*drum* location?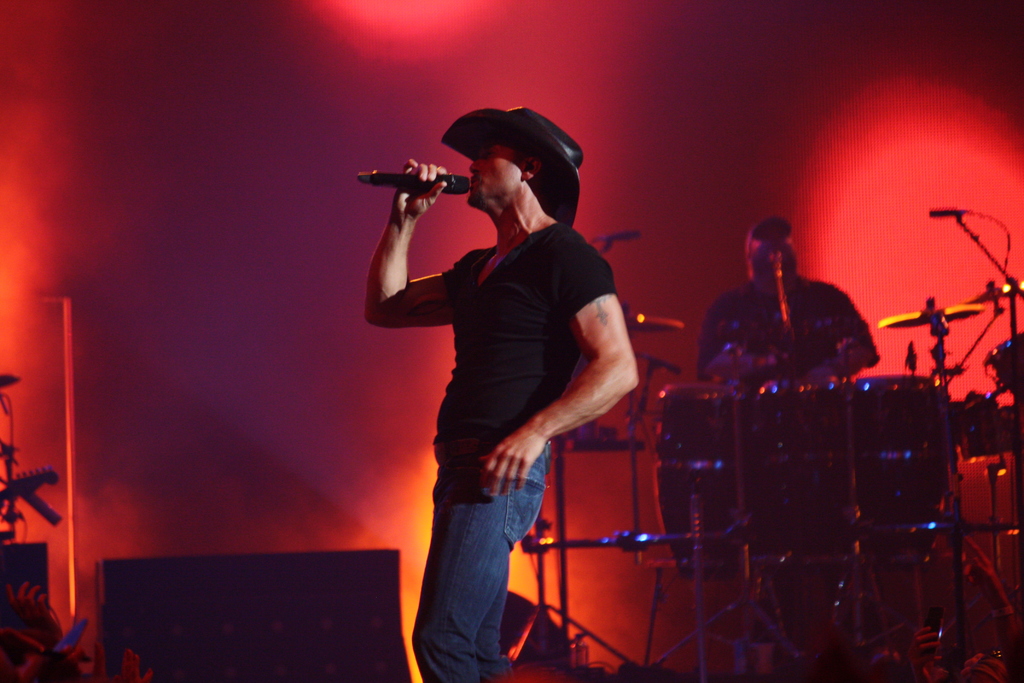
region(862, 375, 951, 568)
